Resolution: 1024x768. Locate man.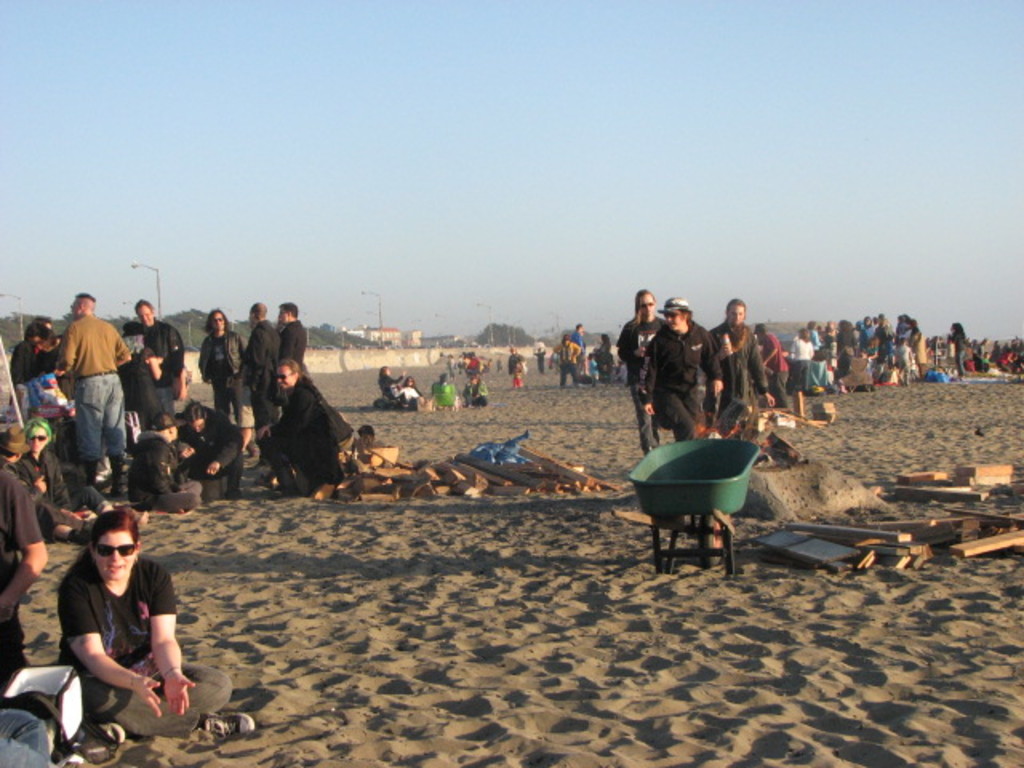
<box>10,323,50,429</box>.
